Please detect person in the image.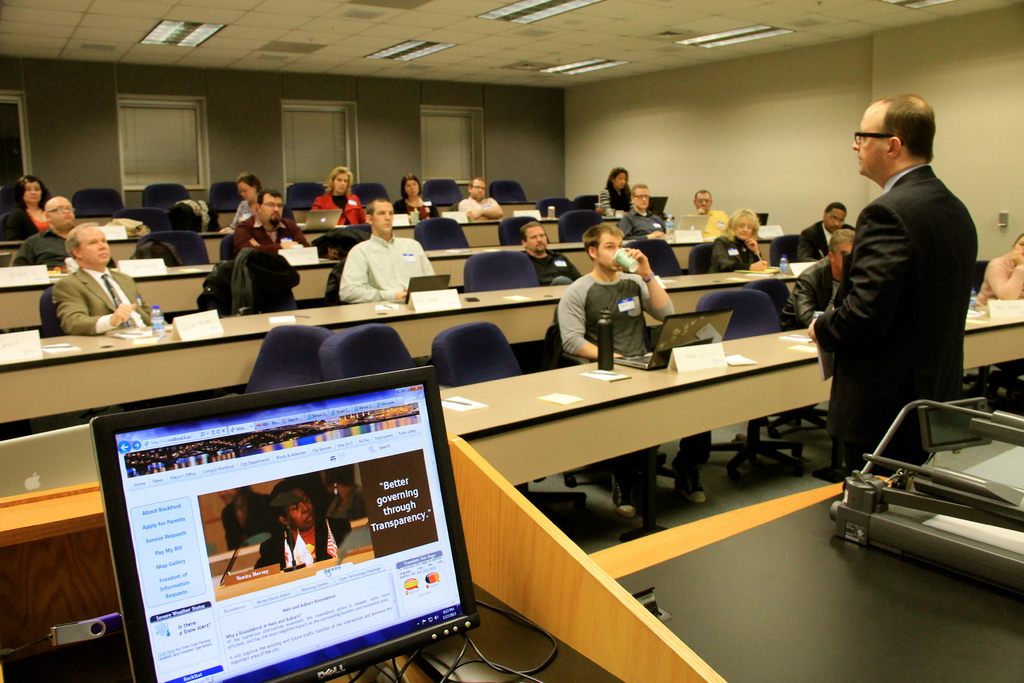
<region>621, 179, 651, 236</region>.
